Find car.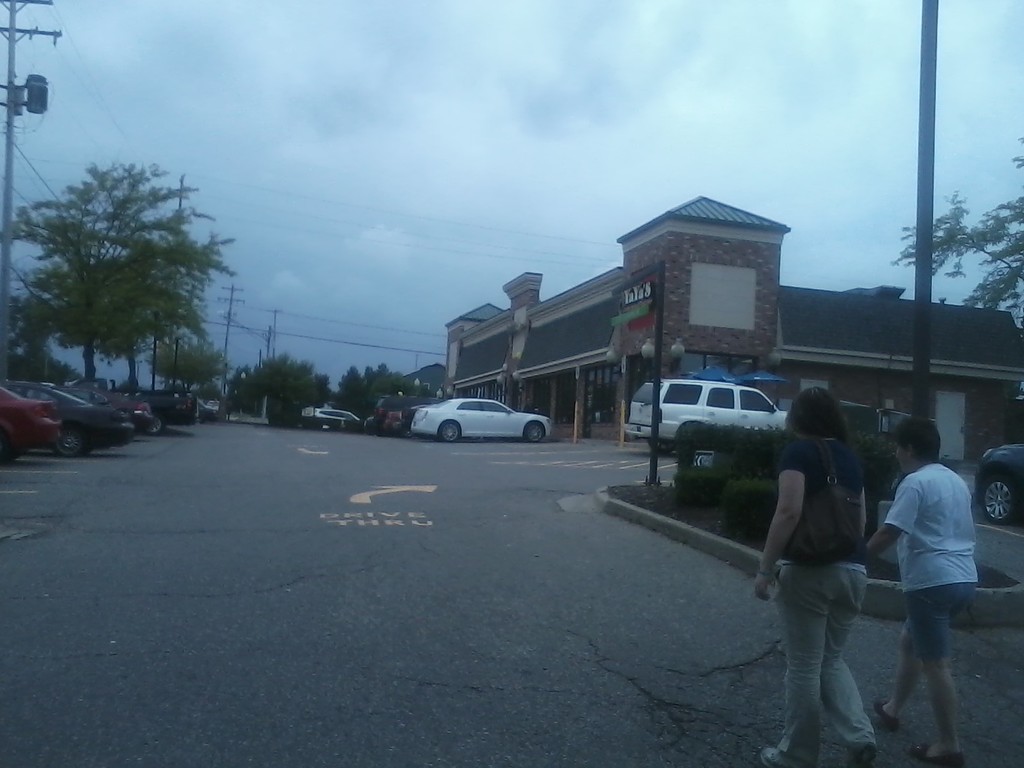
<box>621,371,793,451</box>.
